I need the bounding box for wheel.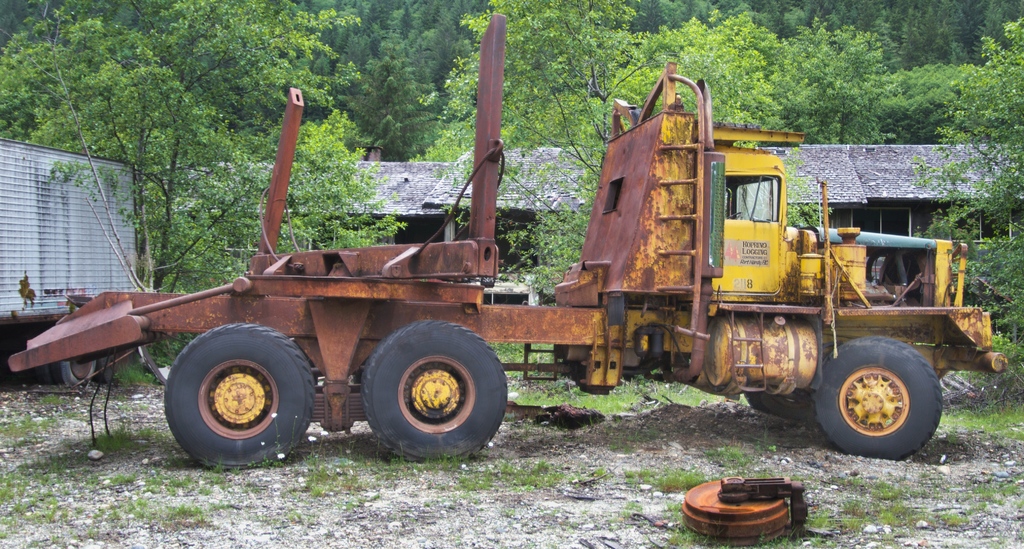
Here it is: <bbox>745, 384, 816, 422</bbox>.
